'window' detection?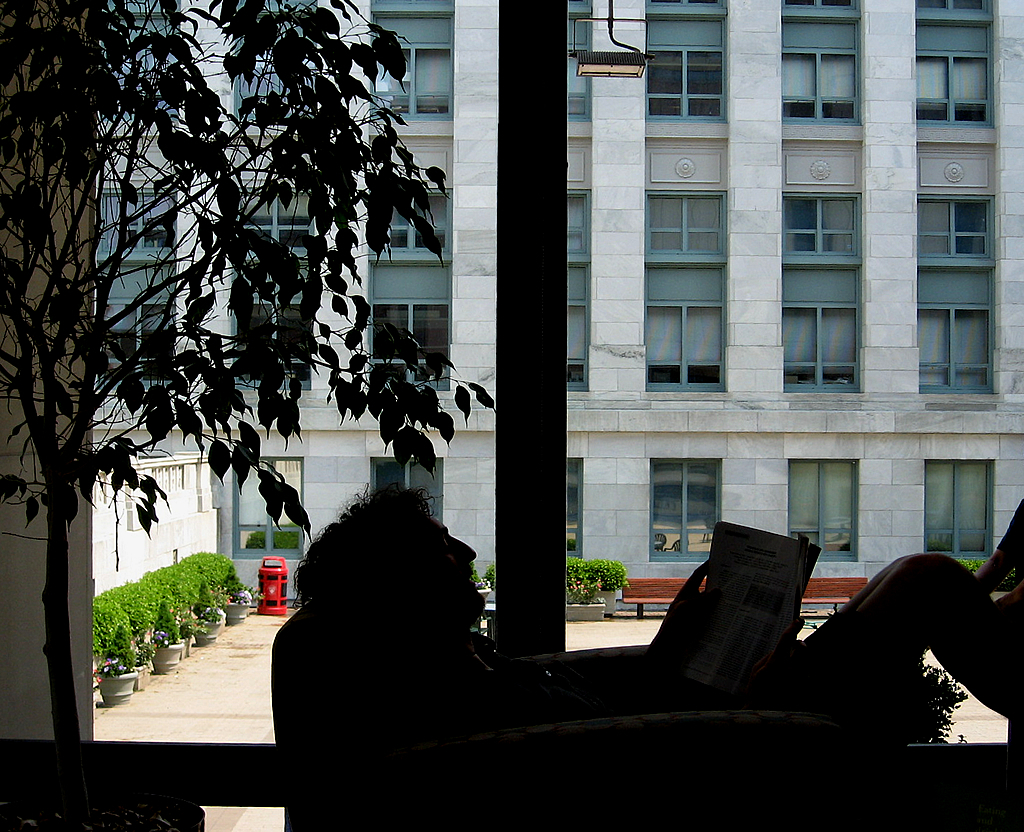
bbox=[567, 0, 597, 123]
